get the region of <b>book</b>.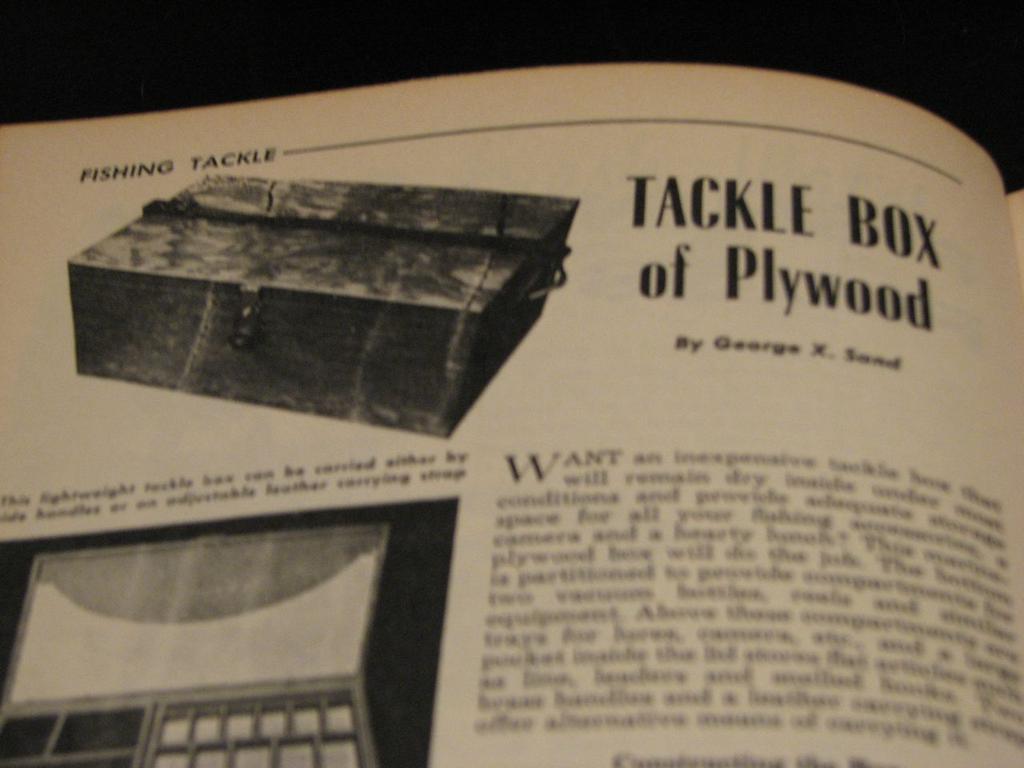
<box>2,59,1023,767</box>.
